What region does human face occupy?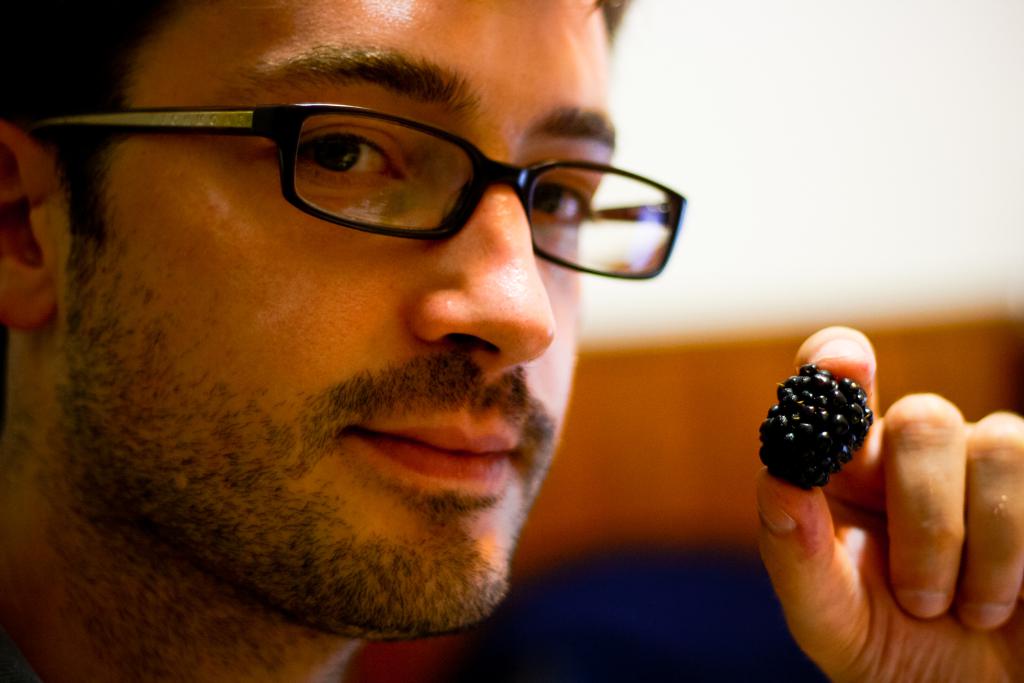
53,0,621,639.
